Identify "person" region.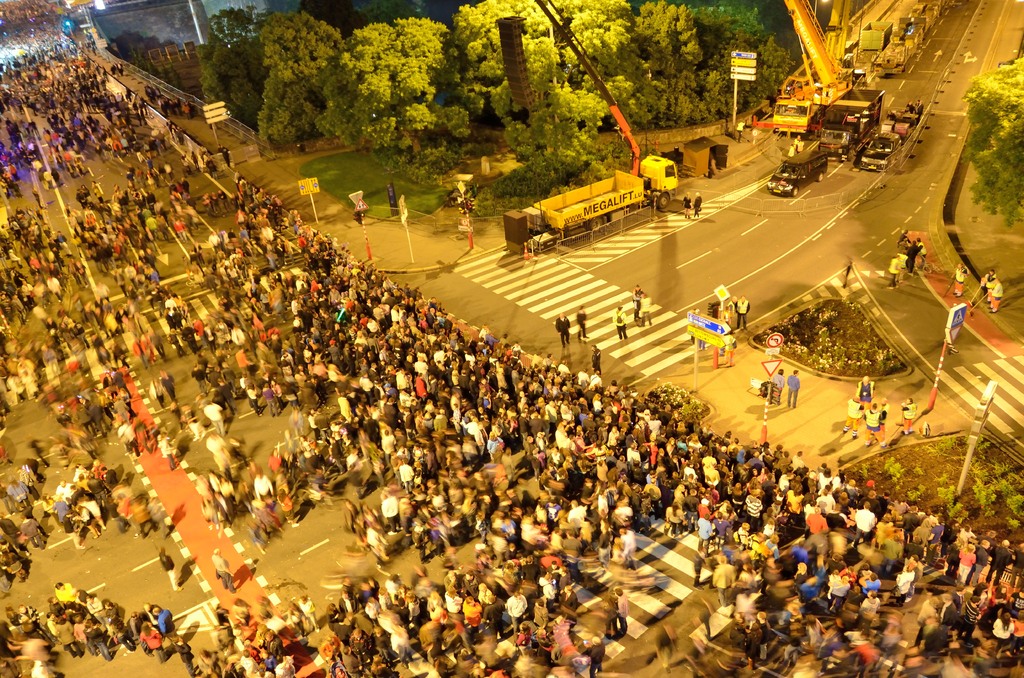
Region: 896, 399, 918, 441.
